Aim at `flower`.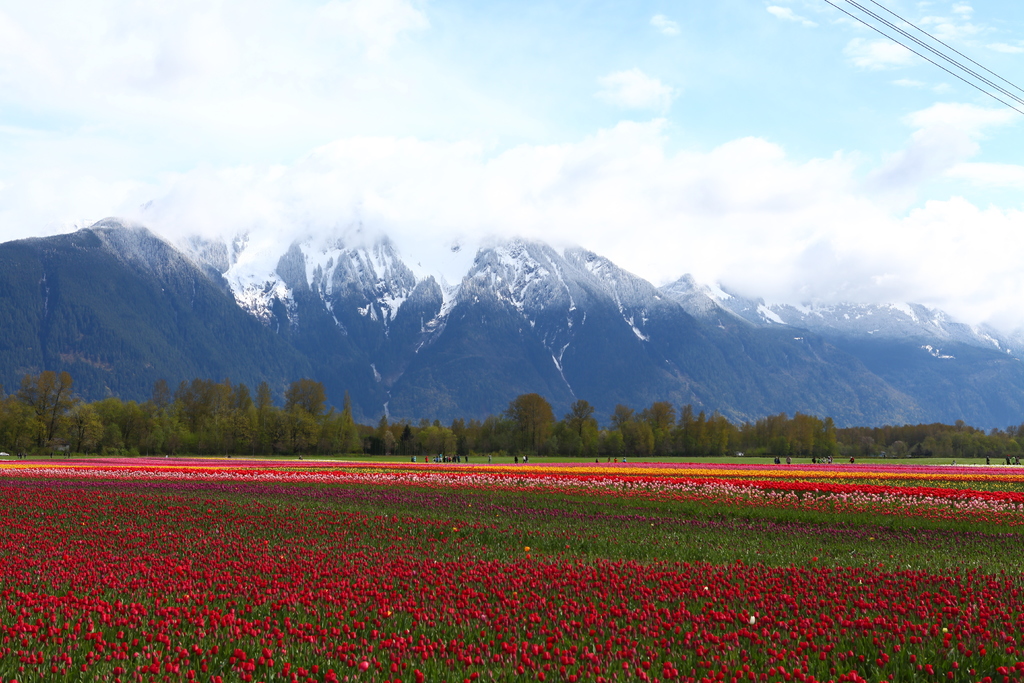
Aimed at bbox(80, 663, 88, 673).
